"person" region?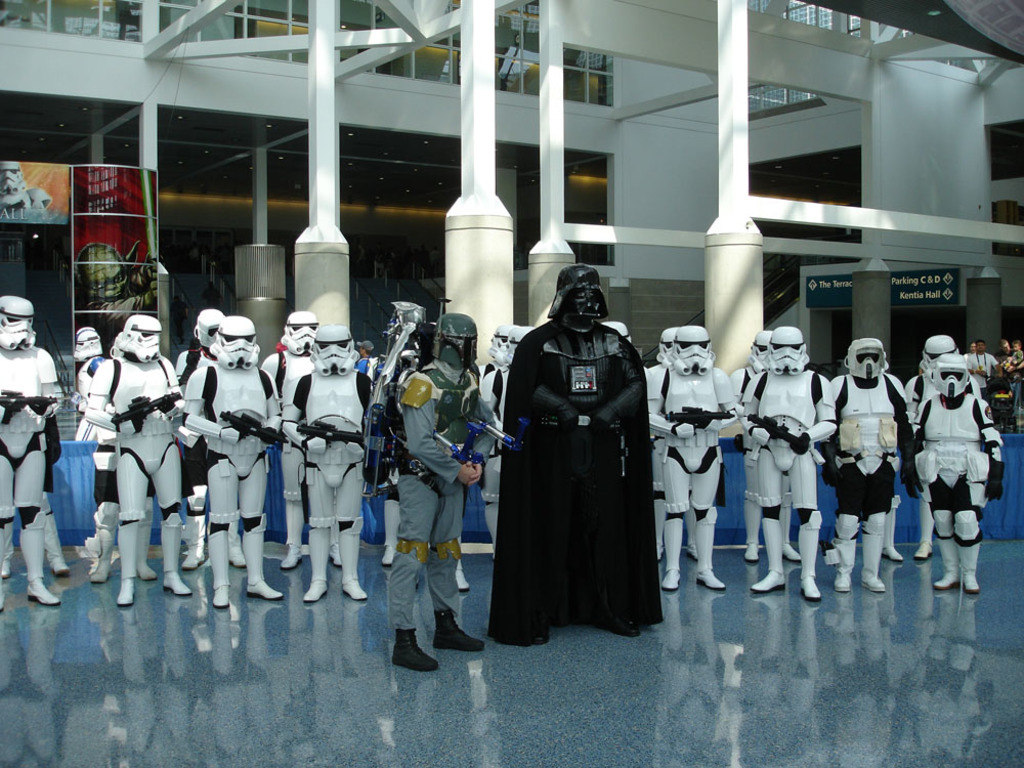
824 339 915 594
